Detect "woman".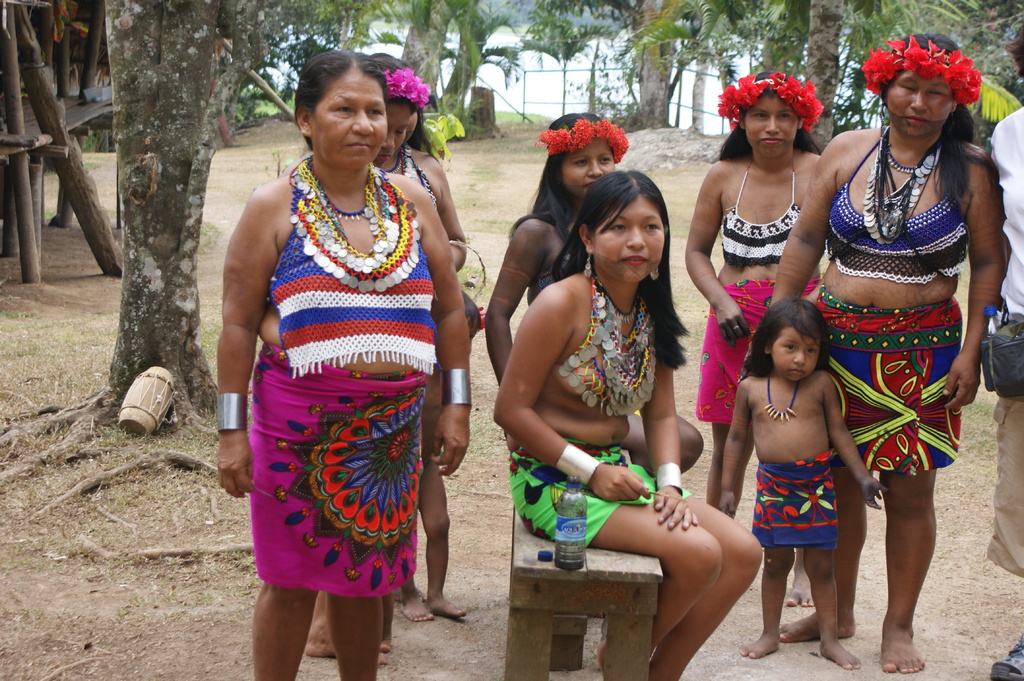
Detected at 488,176,764,680.
